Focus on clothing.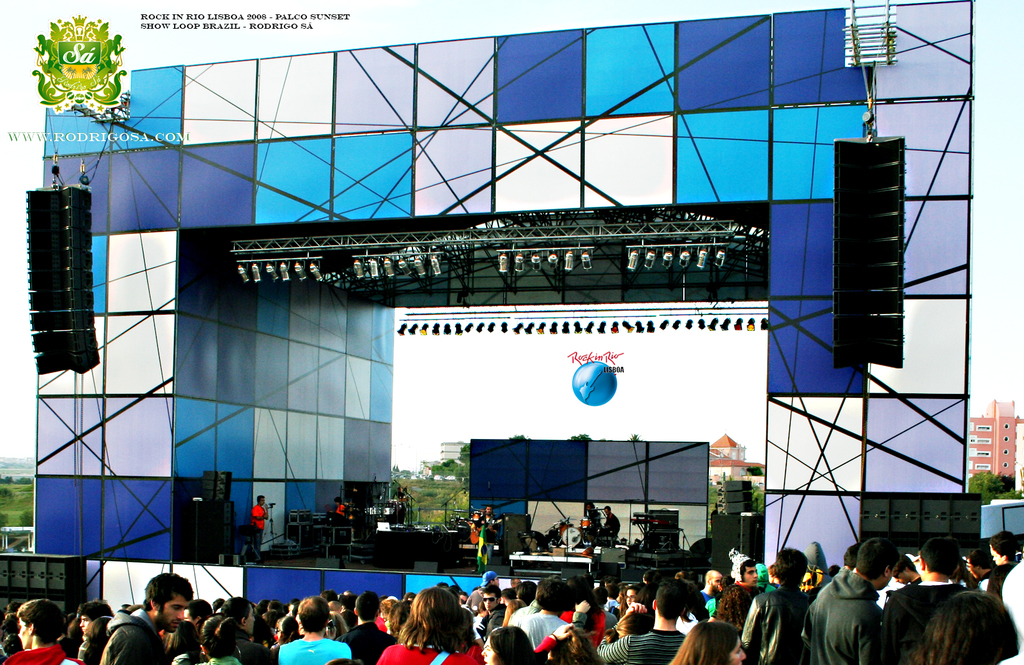
Focused at 700,593,719,614.
